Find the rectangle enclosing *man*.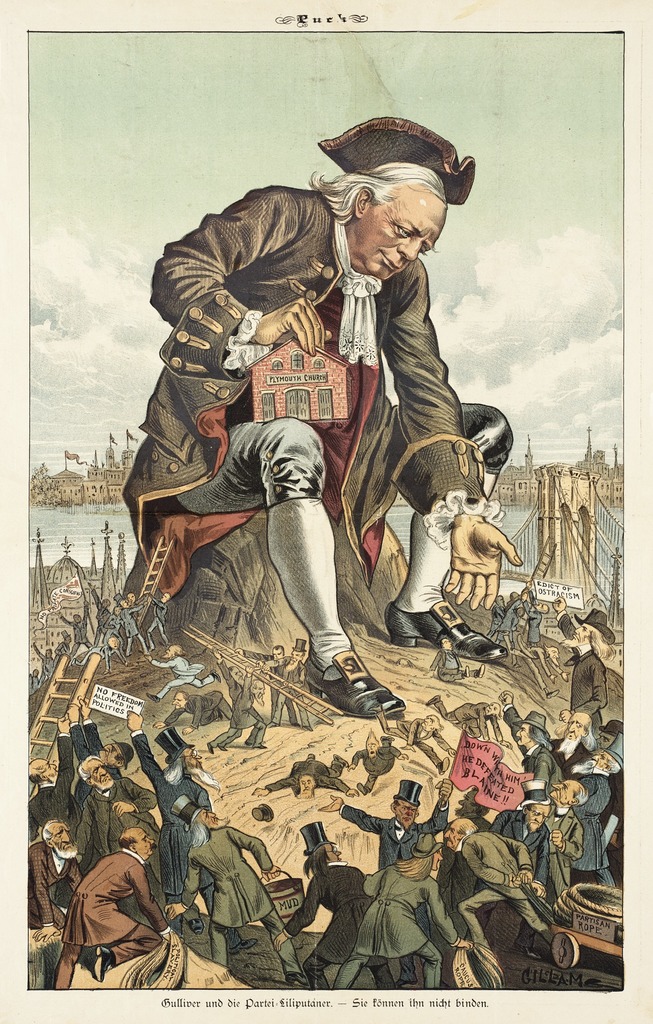
[x1=136, y1=141, x2=509, y2=735].
